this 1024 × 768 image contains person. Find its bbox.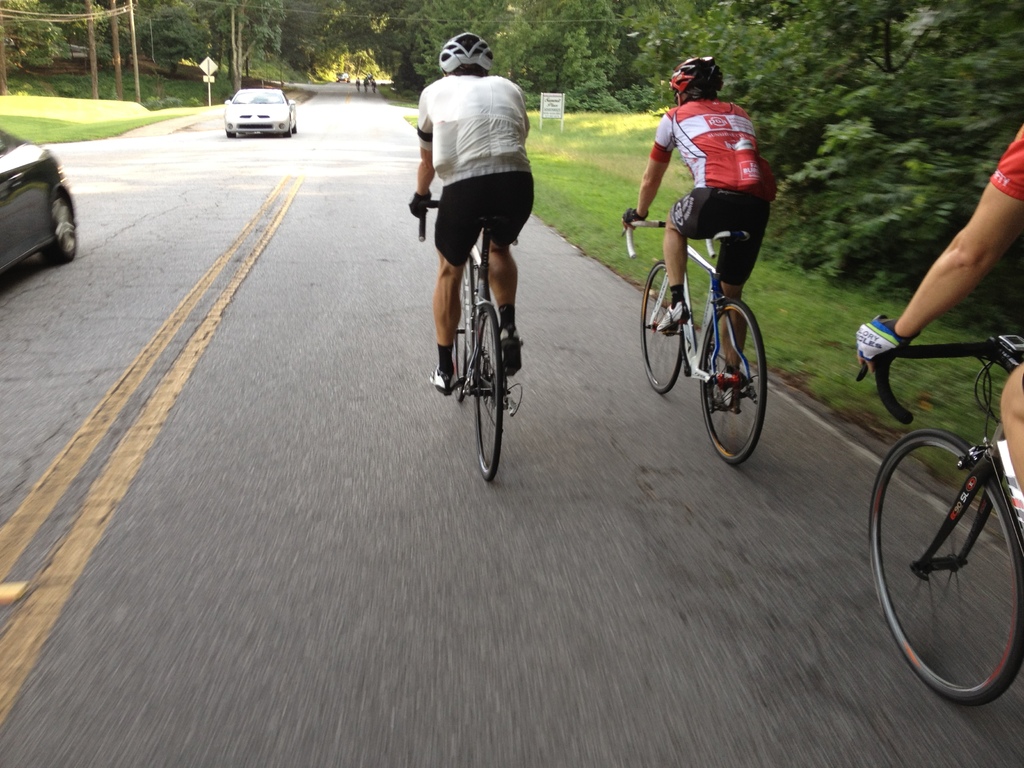
detection(856, 125, 1023, 496).
